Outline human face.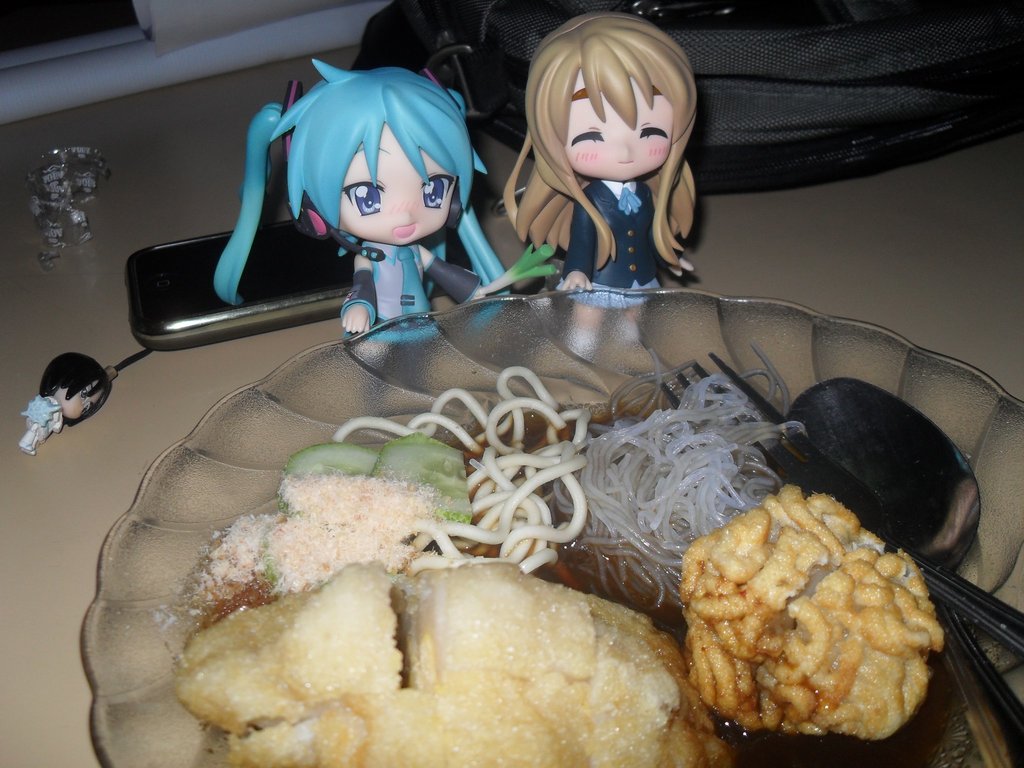
Outline: [565,74,676,182].
